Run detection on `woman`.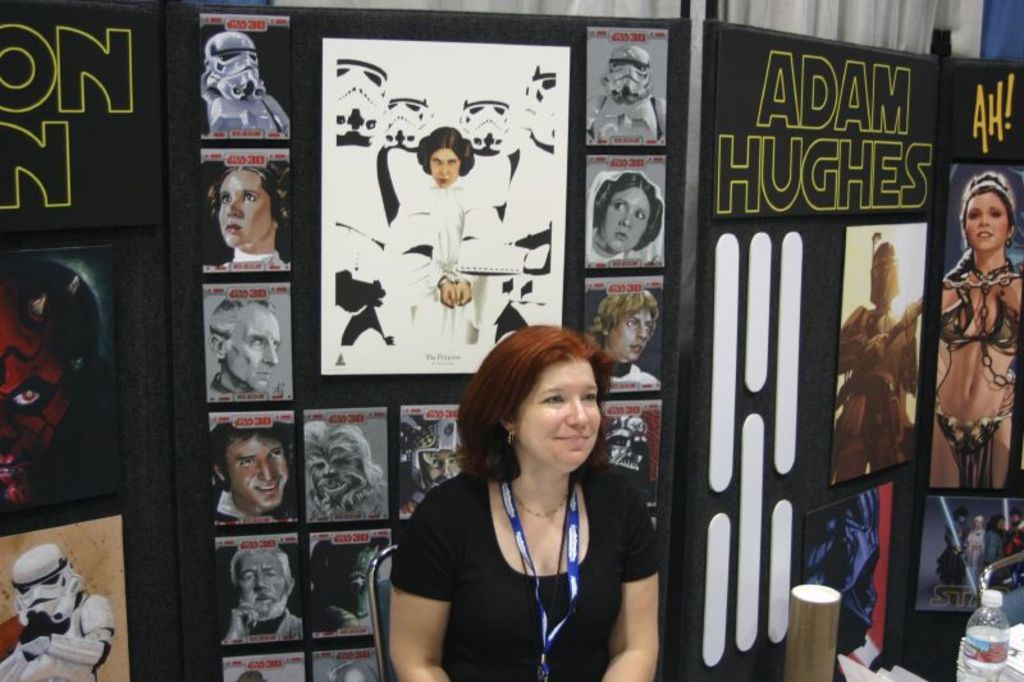
Result: {"x1": 932, "y1": 171, "x2": 1023, "y2": 494}.
